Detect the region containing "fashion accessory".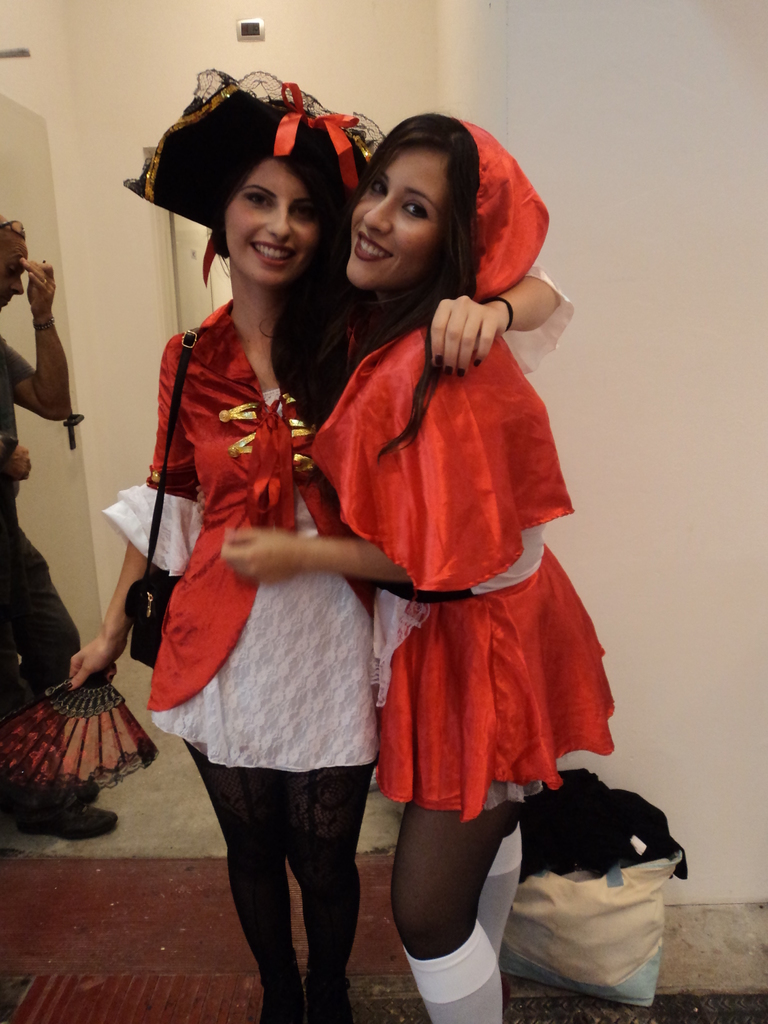
<bbox>472, 358, 481, 367</bbox>.
